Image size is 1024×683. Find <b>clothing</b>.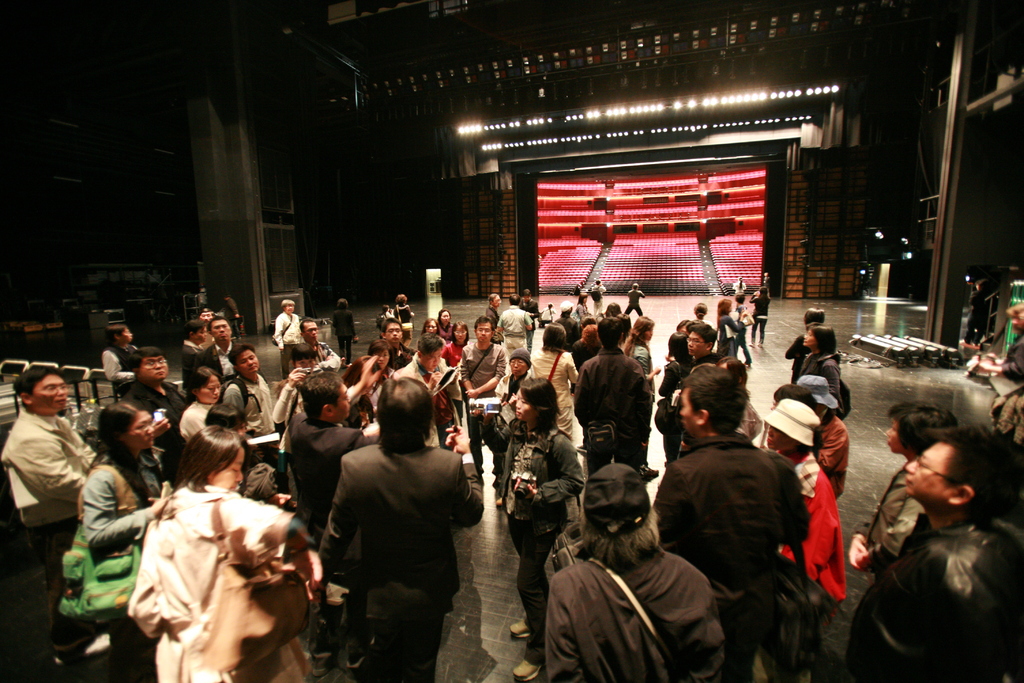
pyautogui.locateOnScreen(497, 303, 530, 382).
